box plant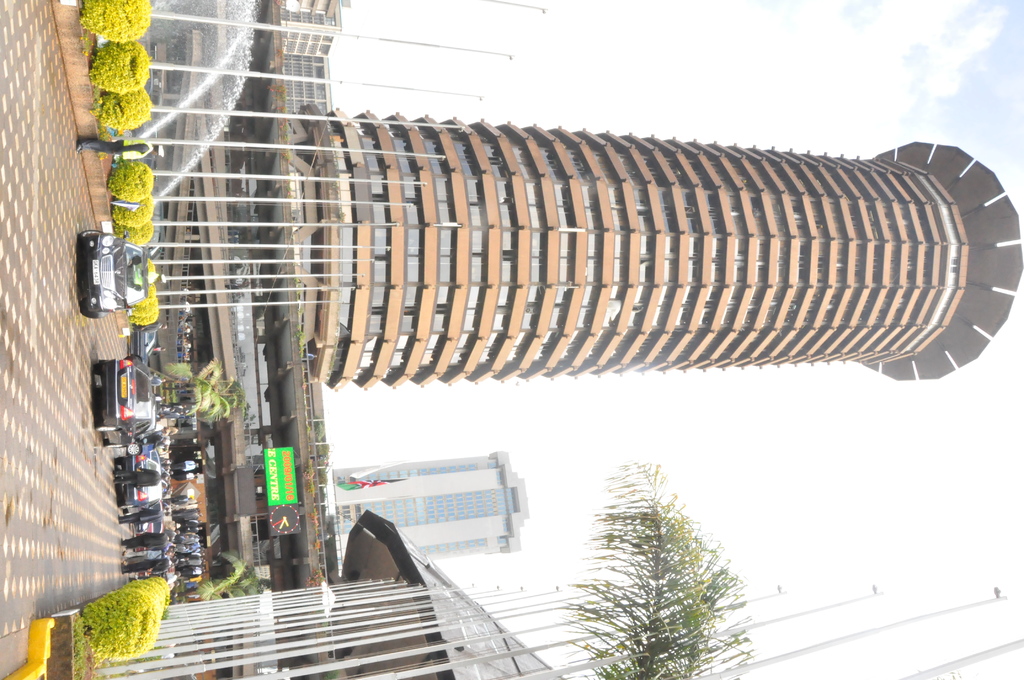
(111, 222, 152, 250)
